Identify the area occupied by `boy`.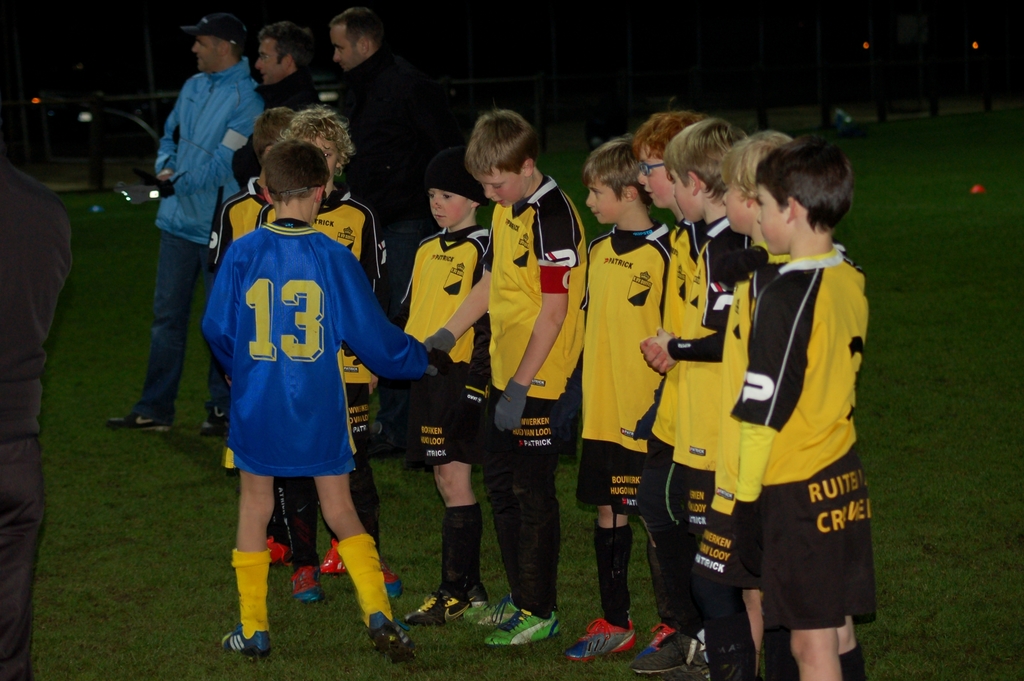
Area: box=[561, 135, 673, 678].
